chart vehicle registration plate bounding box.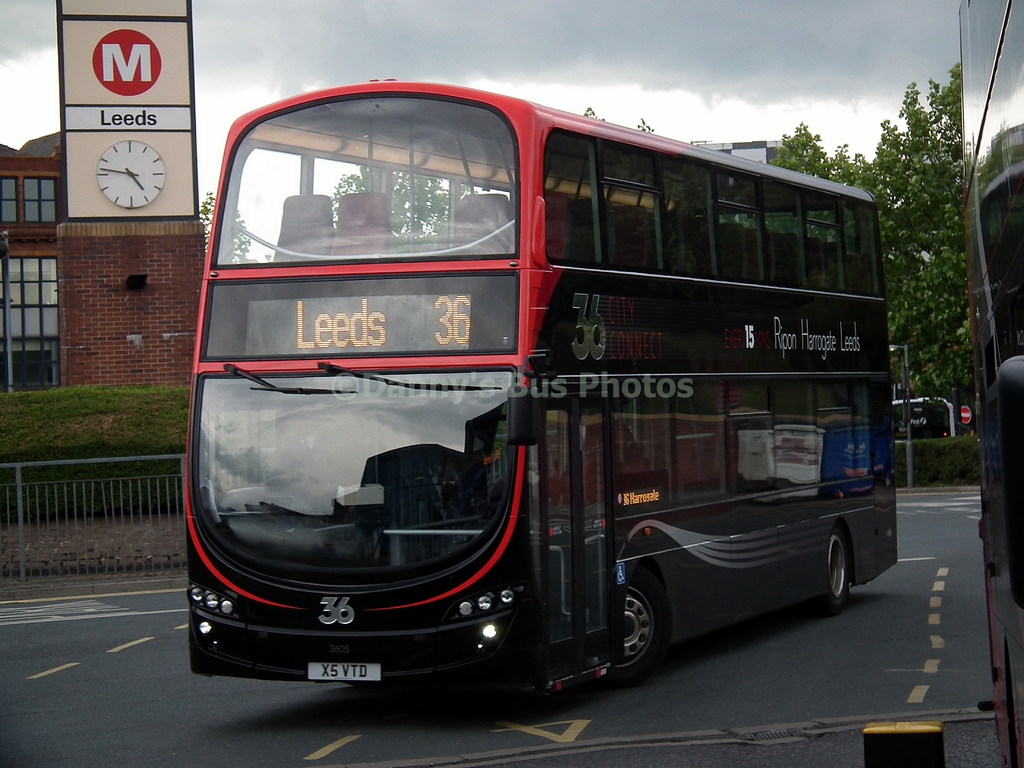
Charted: box(308, 661, 380, 681).
